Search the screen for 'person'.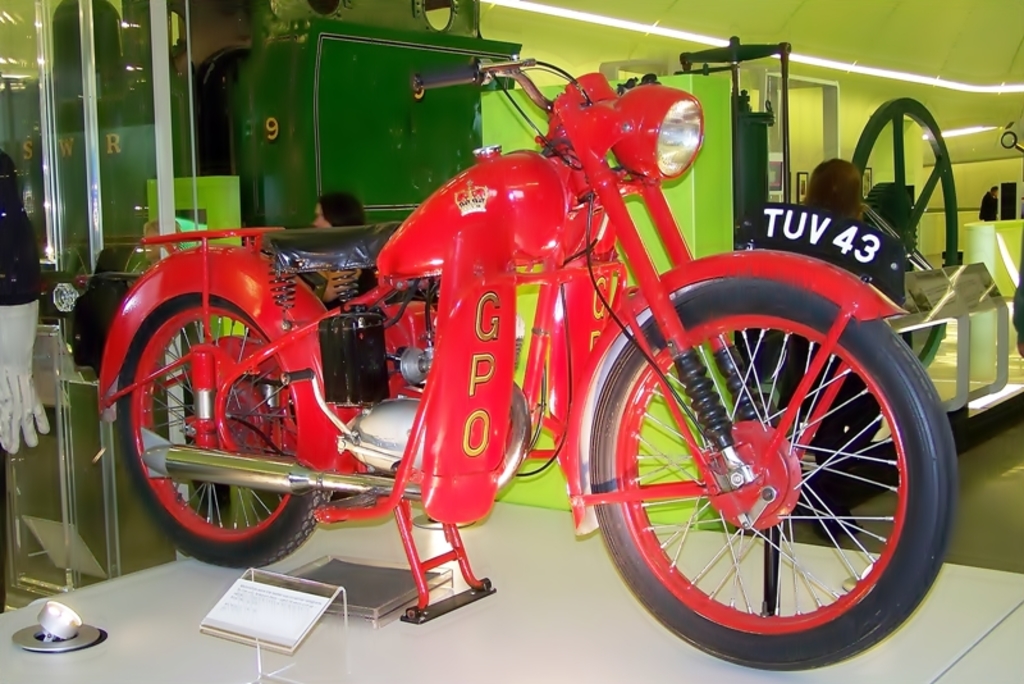
Found at <box>780,159,864,537</box>.
